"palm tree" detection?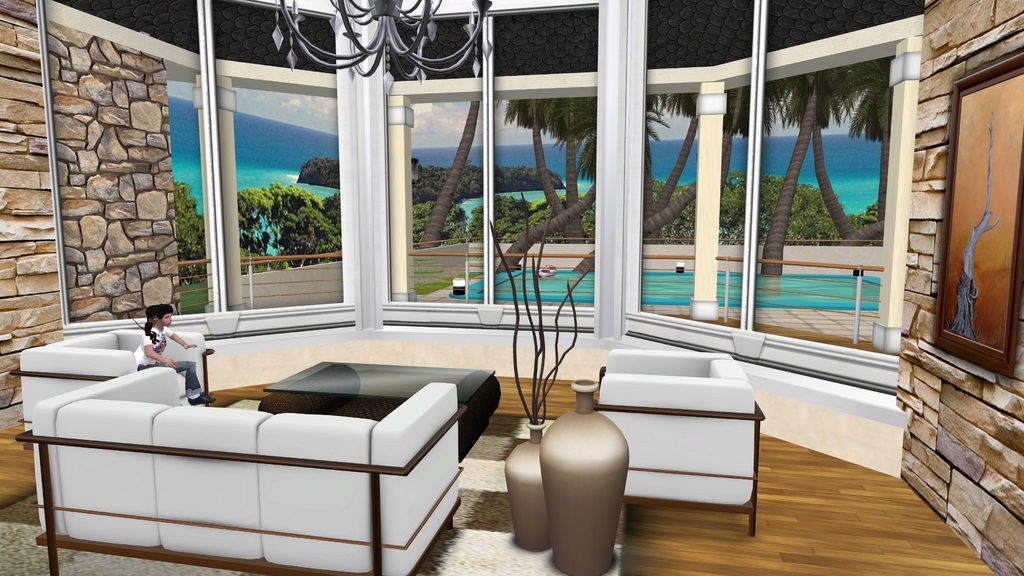
(644, 77, 716, 237)
